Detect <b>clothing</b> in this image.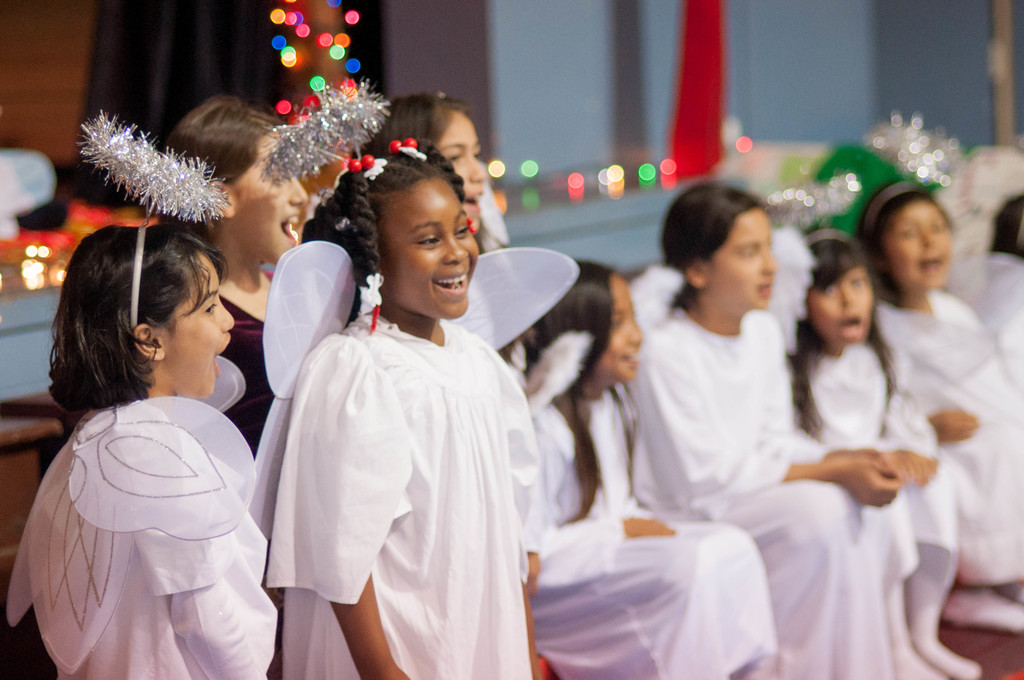
Detection: [872, 286, 1023, 588].
